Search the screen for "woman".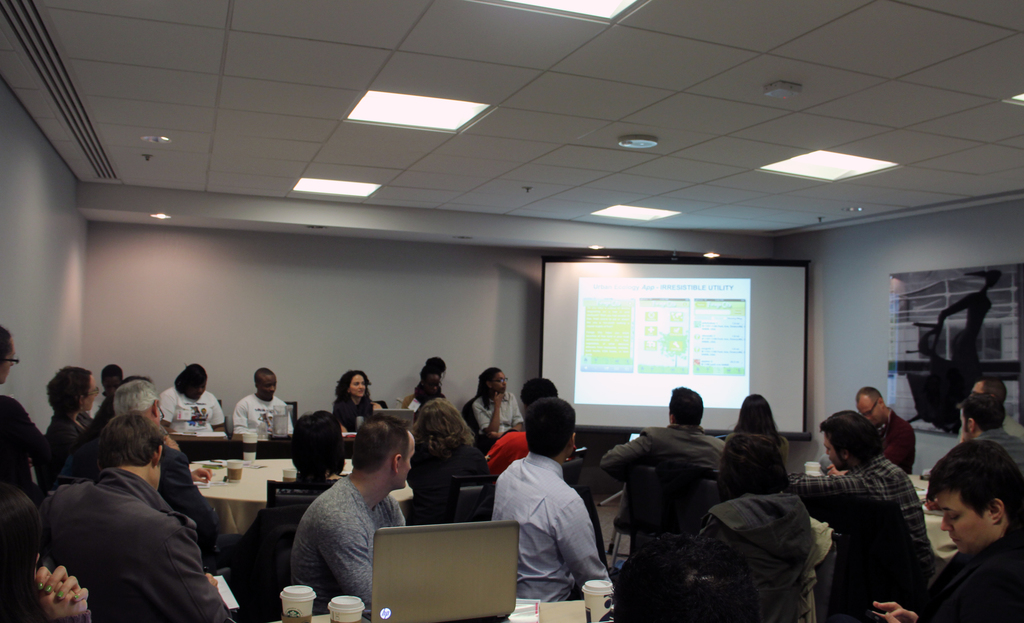
Found at 329/367/378/466.
